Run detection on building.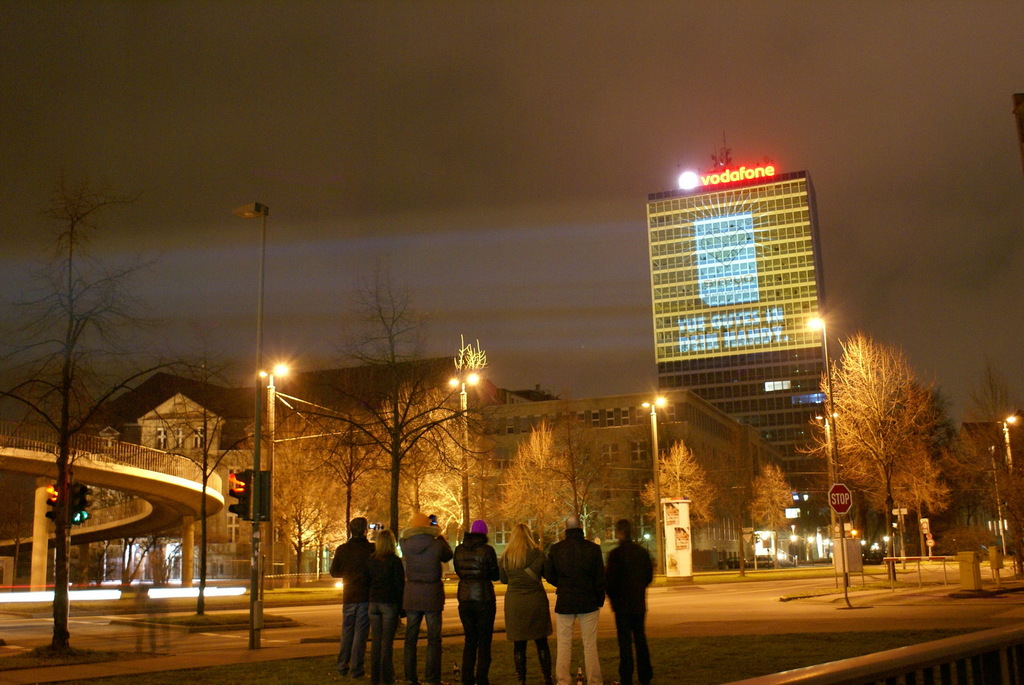
Result: BBox(476, 391, 787, 559).
